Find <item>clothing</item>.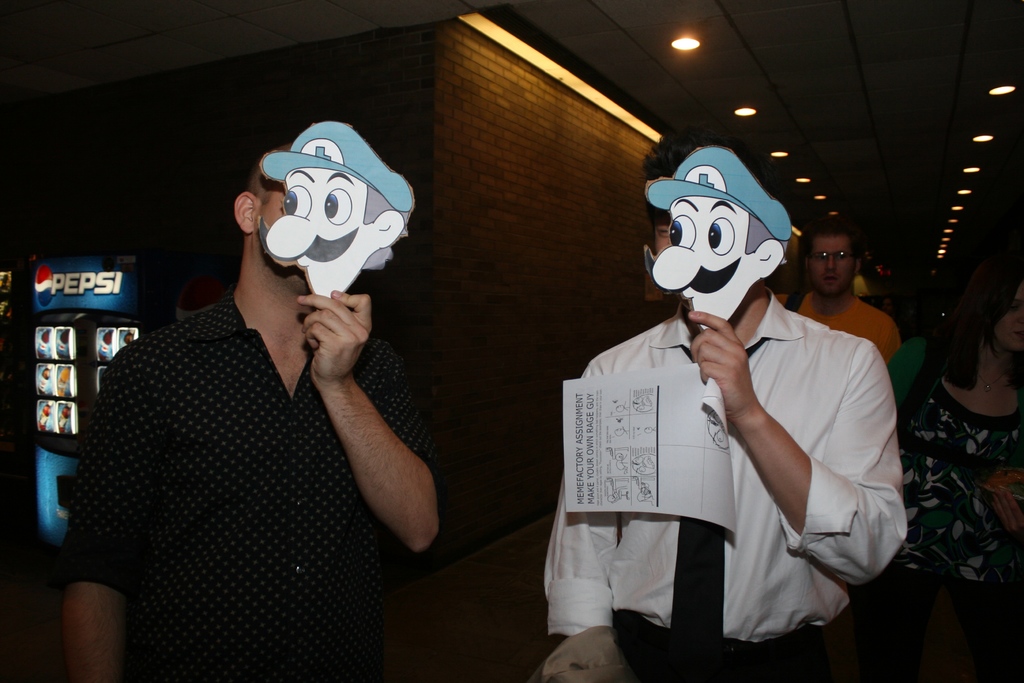
(x1=890, y1=349, x2=1023, y2=682).
